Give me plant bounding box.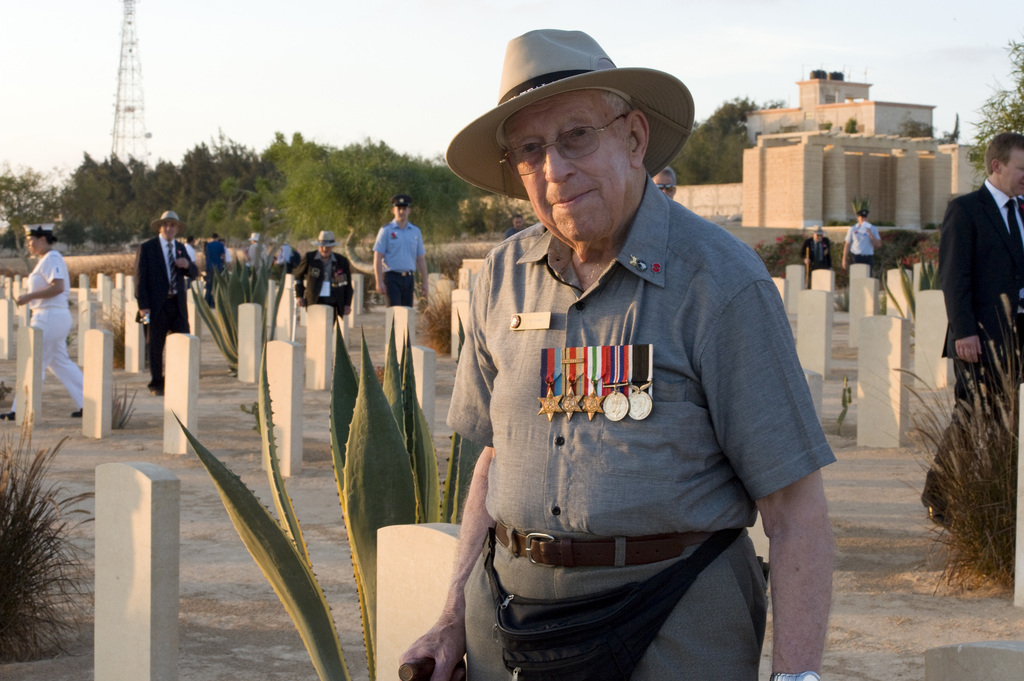
113/378/141/428.
